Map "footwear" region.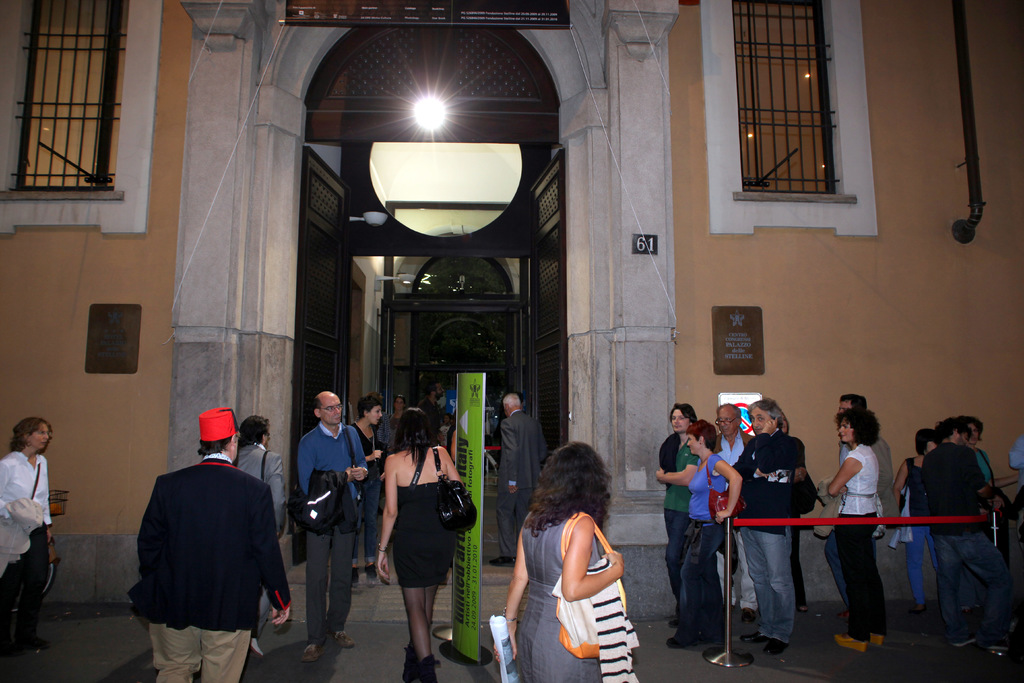
Mapped to 666, 629, 707, 645.
